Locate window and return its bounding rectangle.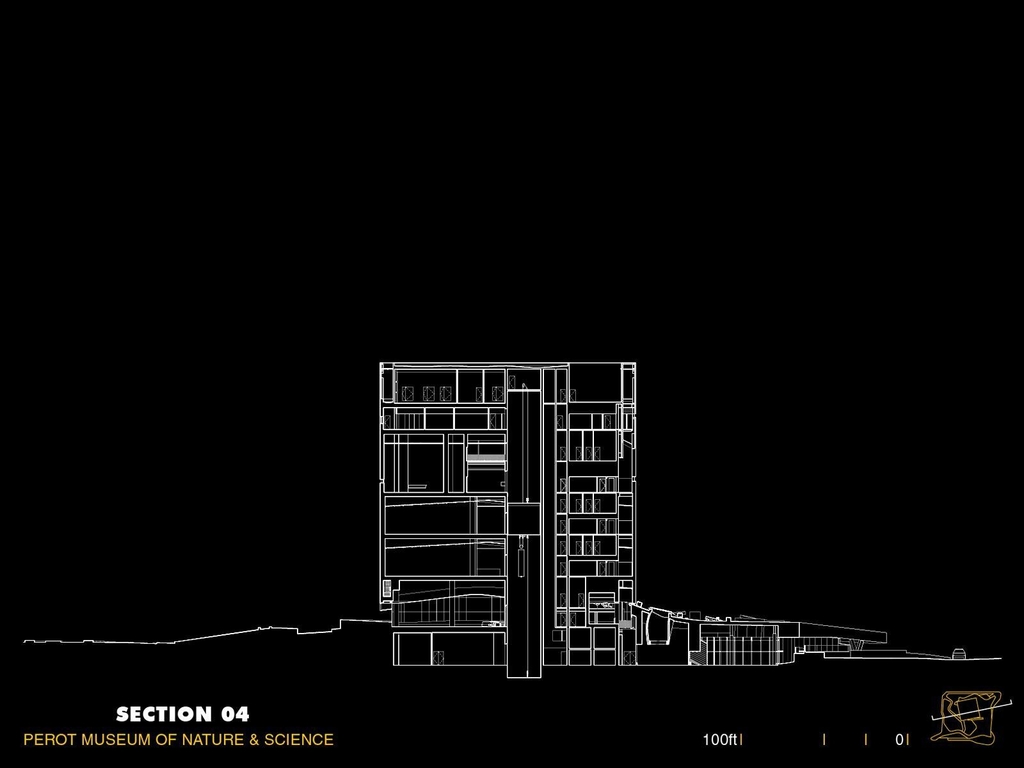
l=577, t=448, r=579, b=461.
